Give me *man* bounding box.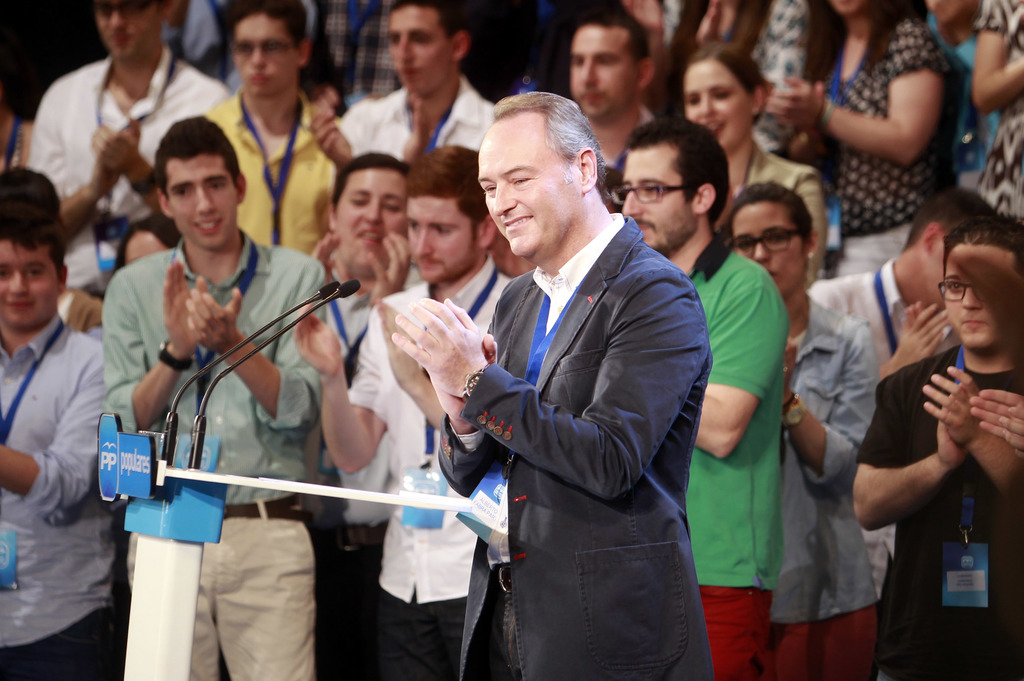
x1=294, y1=145, x2=515, y2=680.
